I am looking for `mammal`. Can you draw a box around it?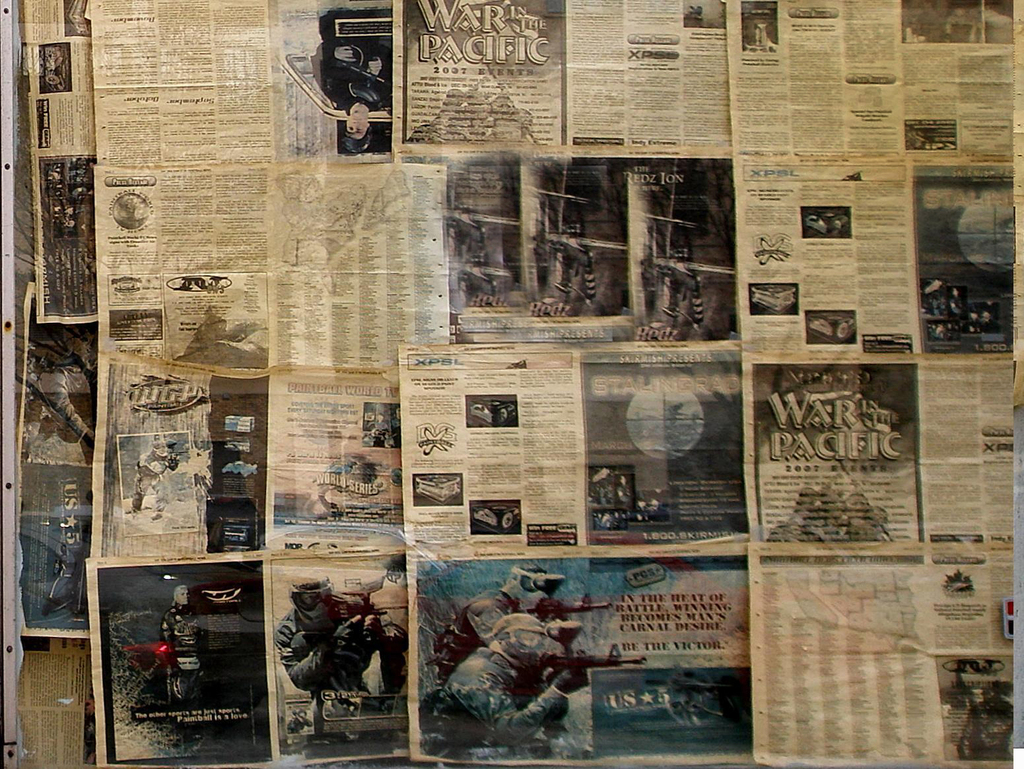
Sure, the bounding box is <region>276, 576, 405, 739</region>.
